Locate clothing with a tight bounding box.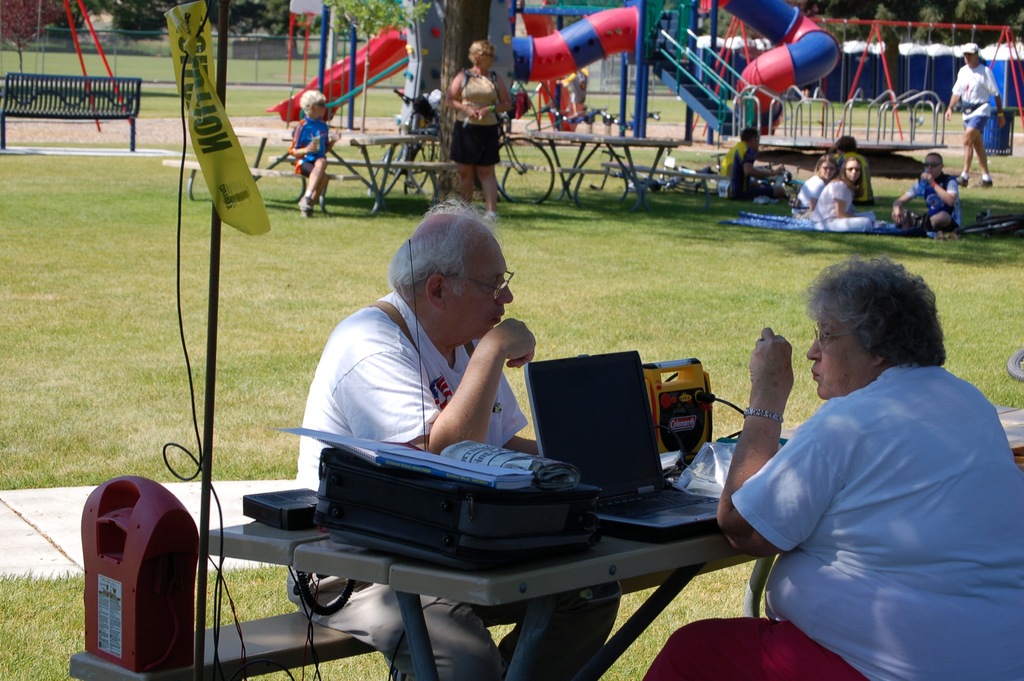
(292, 113, 331, 177).
